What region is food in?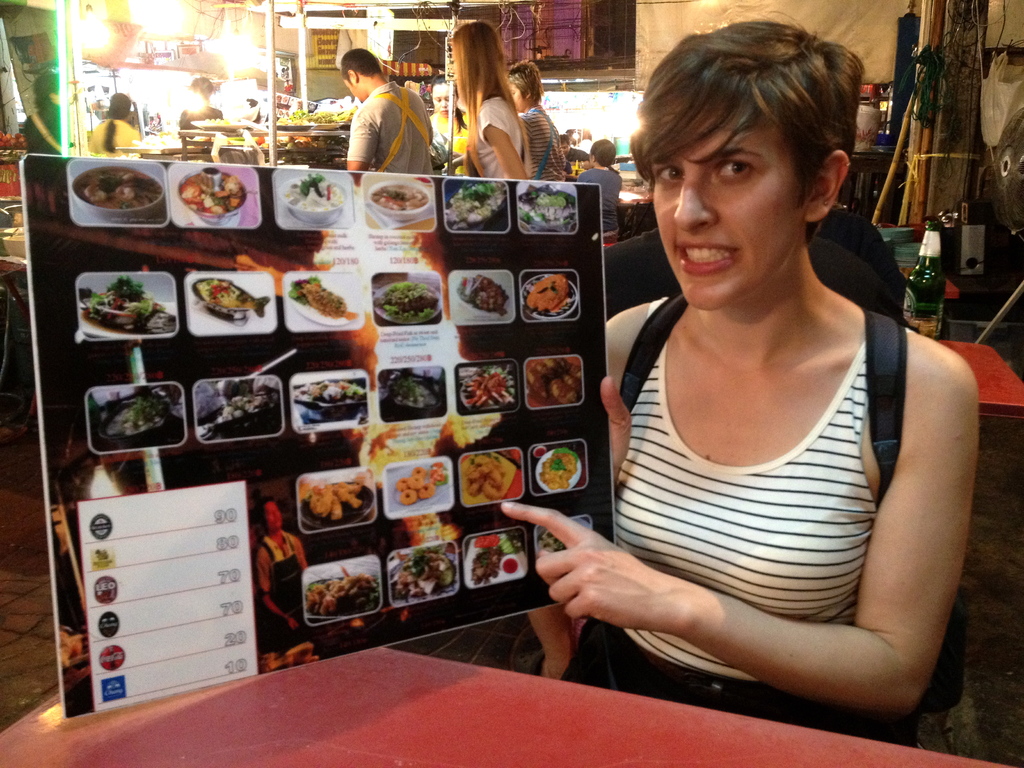
bbox=(455, 273, 511, 318).
